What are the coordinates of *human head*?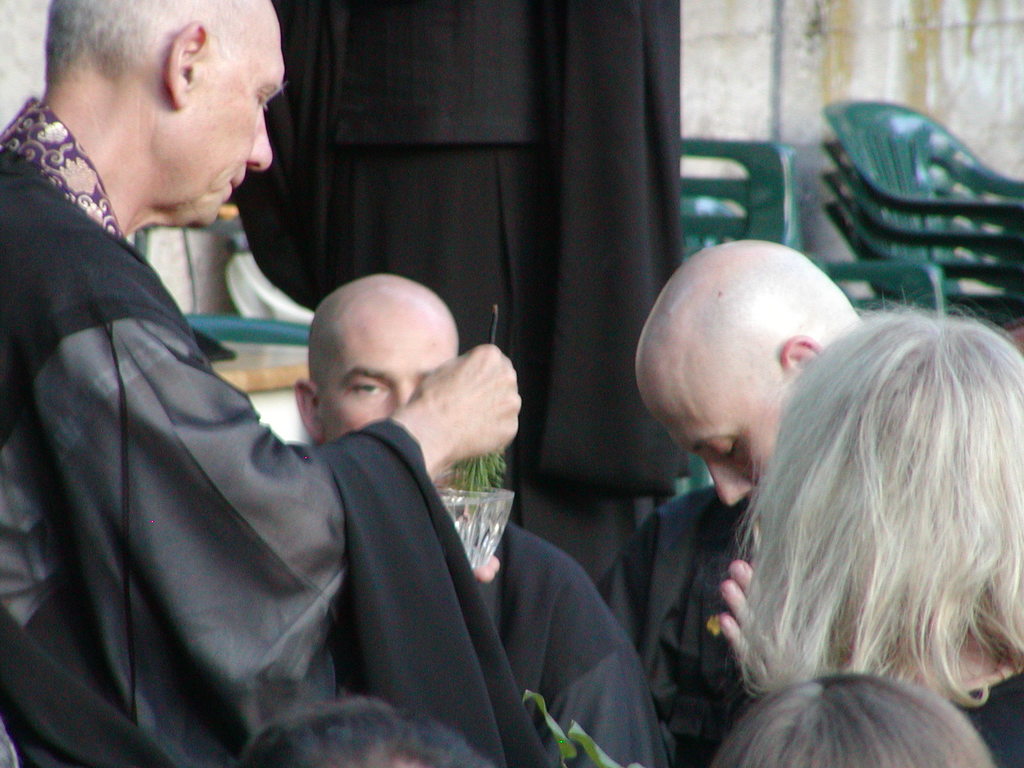
Rect(766, 316, 1023, 585).
